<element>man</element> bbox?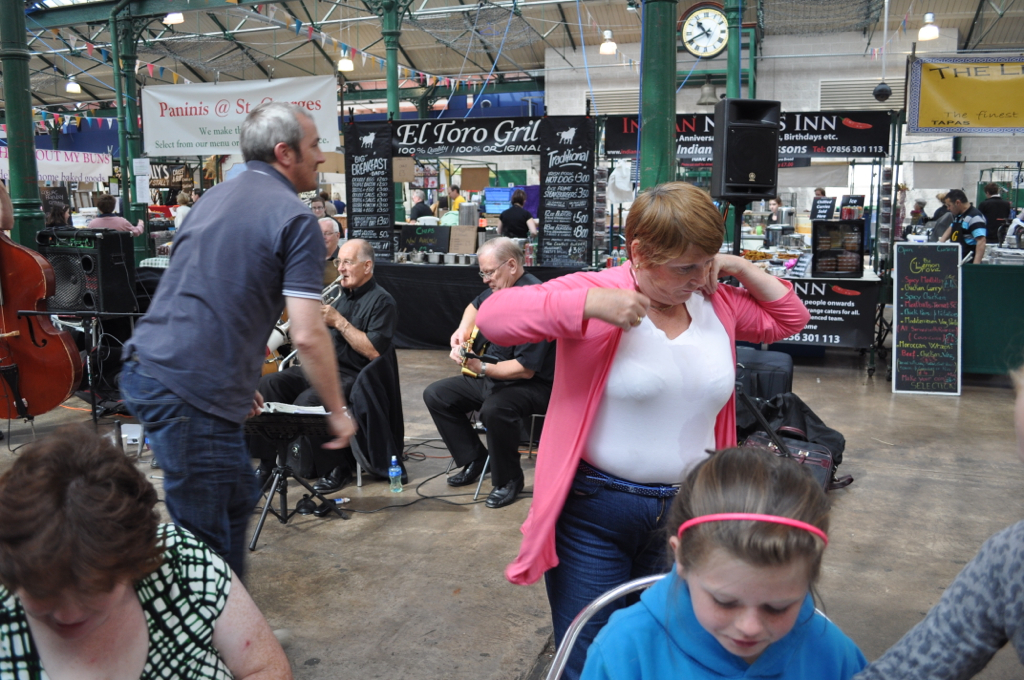
box=[276, 217, 345, 331]
